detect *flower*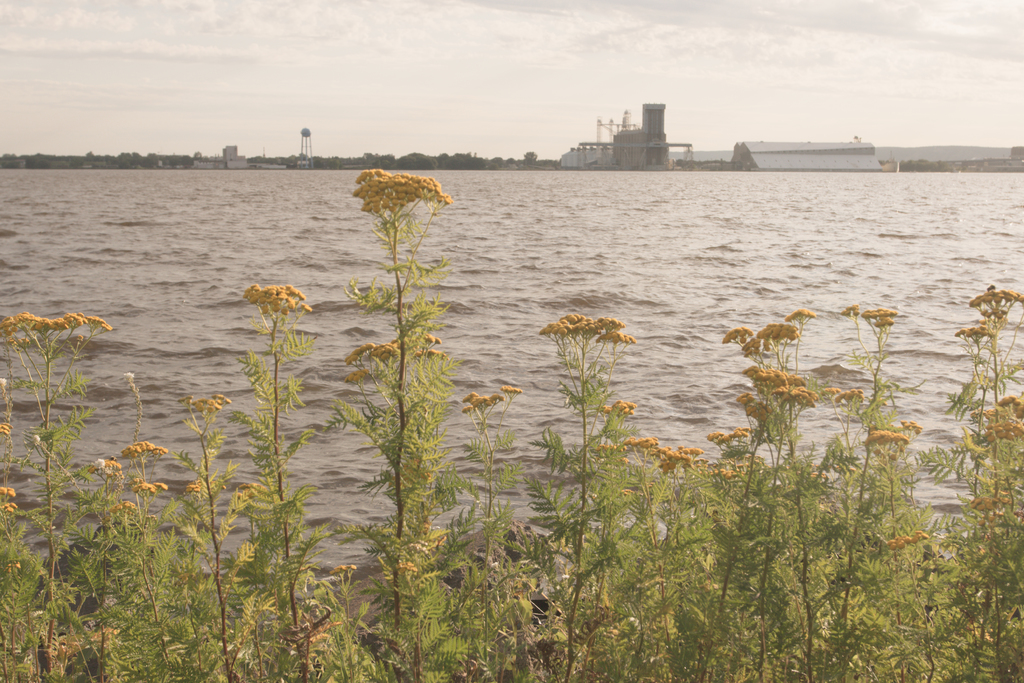
rect(131, 477, 166, 496)
